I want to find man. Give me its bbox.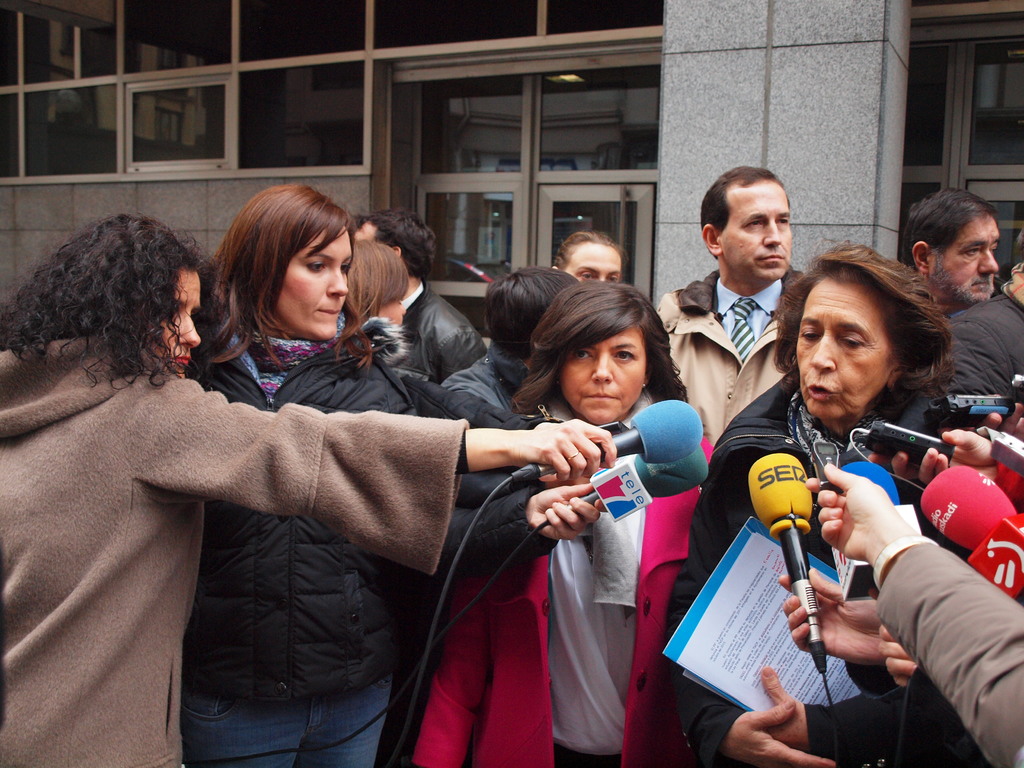
<bbox>671, 183, 826, 449</bbox>.
